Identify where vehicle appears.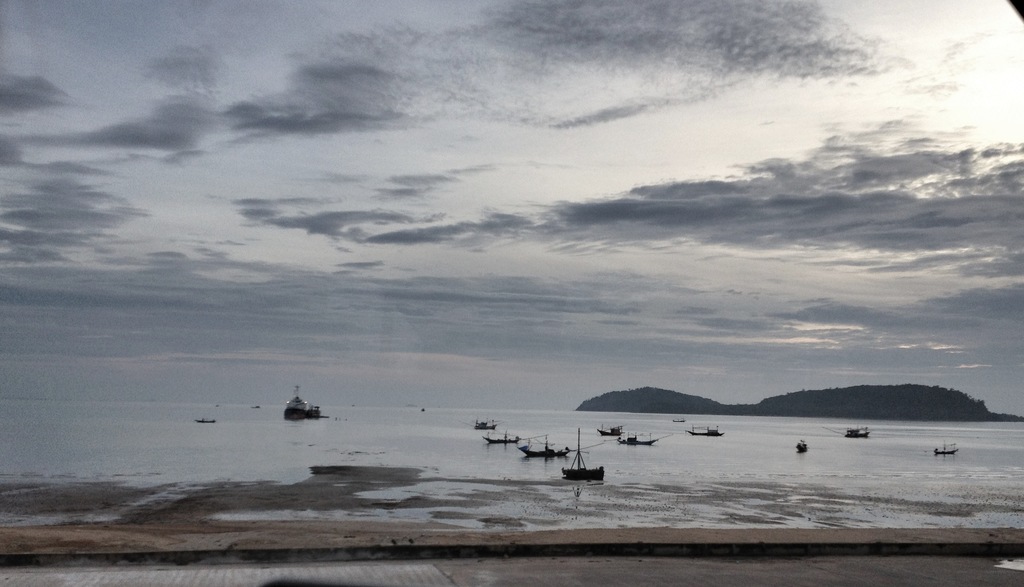
Appears at (left=559, top=427, right=604, bottom=481).
